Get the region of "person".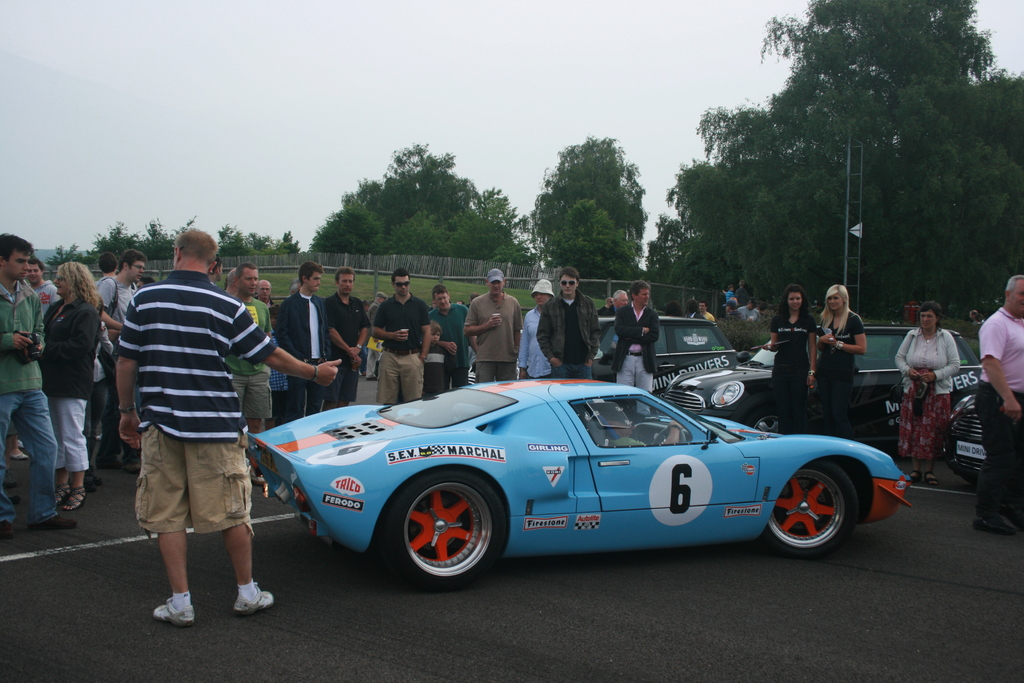
<bbox>212, 247, 275, 497</bbox>.
